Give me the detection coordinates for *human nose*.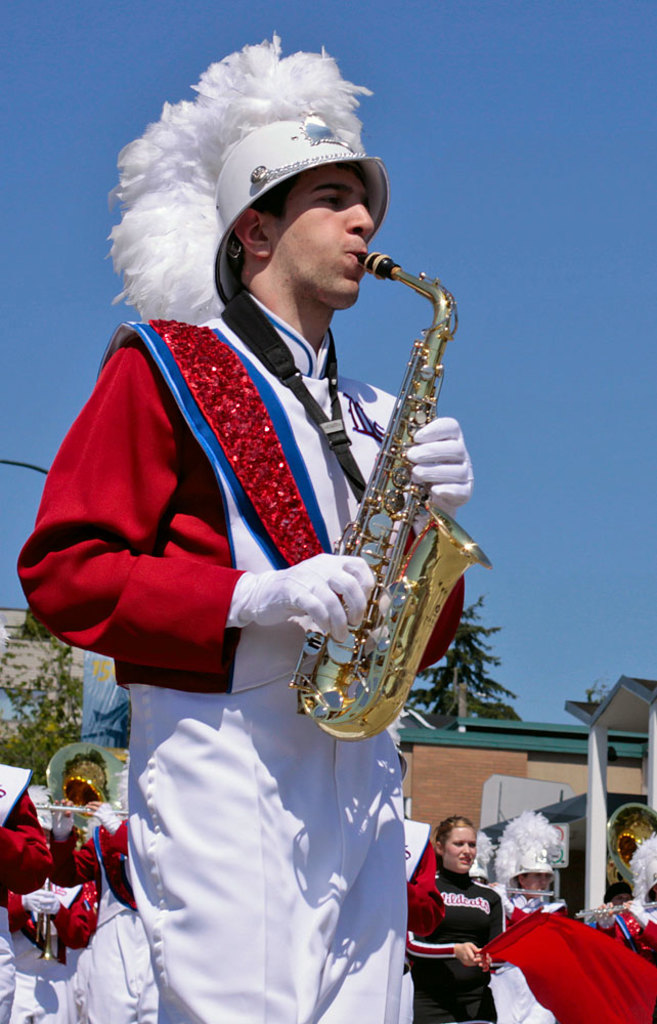
detection(461, 842, 472, 854).
